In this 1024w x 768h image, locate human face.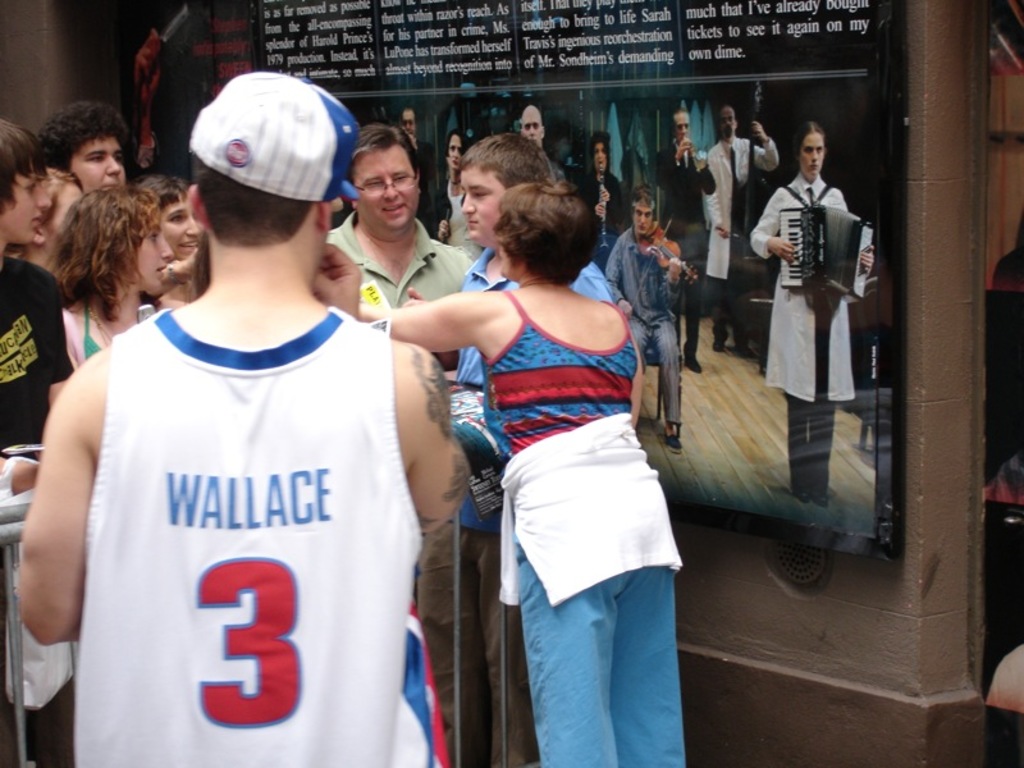
Bounding box: bbox=(353, 152, 419, 229).
